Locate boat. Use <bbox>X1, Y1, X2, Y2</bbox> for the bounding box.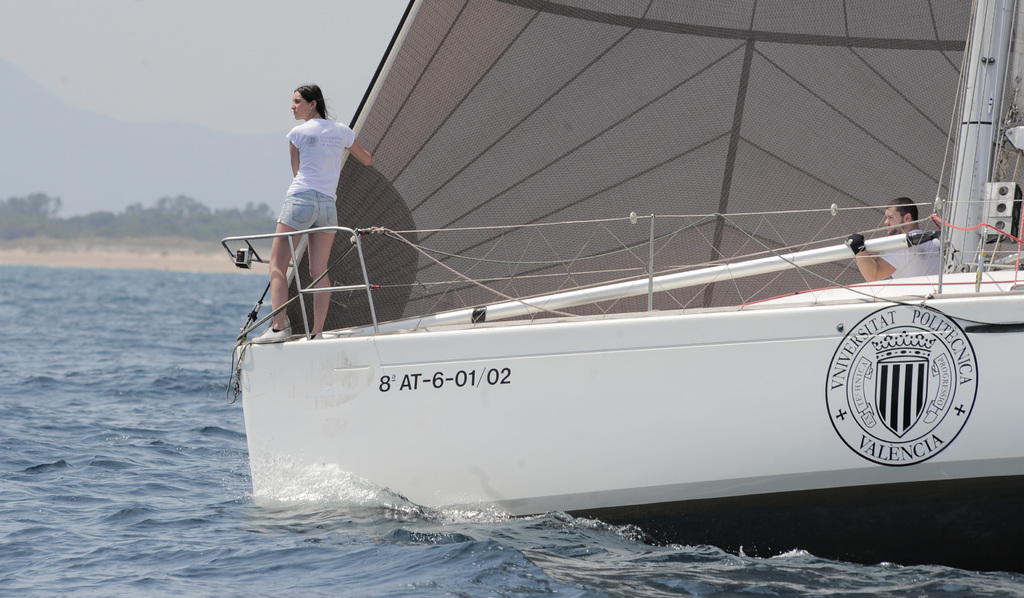
<bbox>220, 0, 1023, 577</bbox>.
